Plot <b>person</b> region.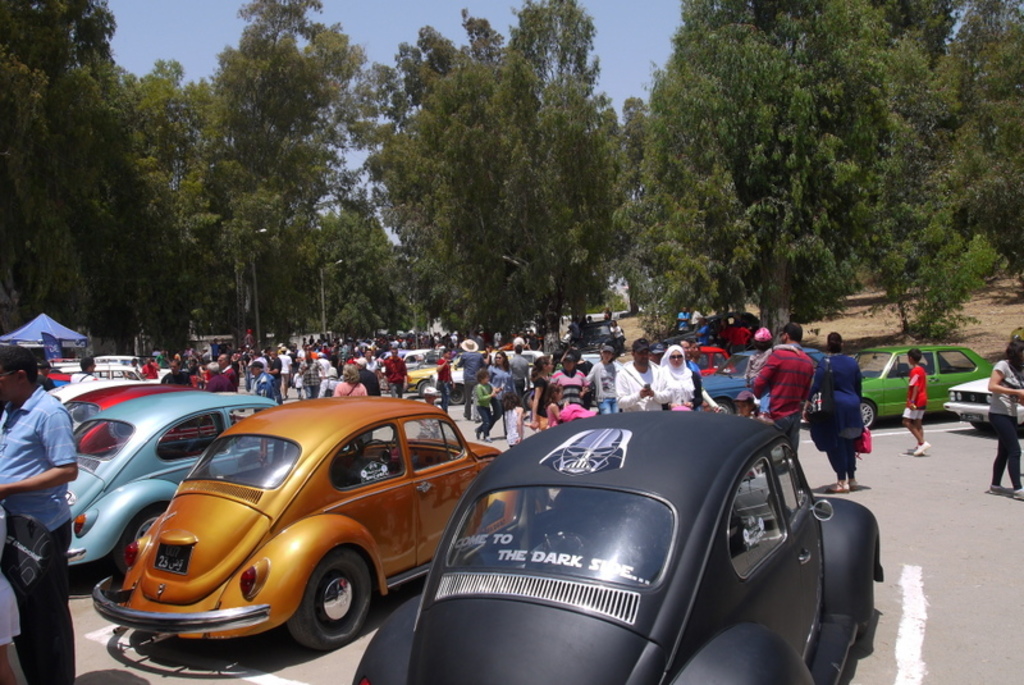
Plotted at [x1=748, y1=334, x2=773, y2=371].
